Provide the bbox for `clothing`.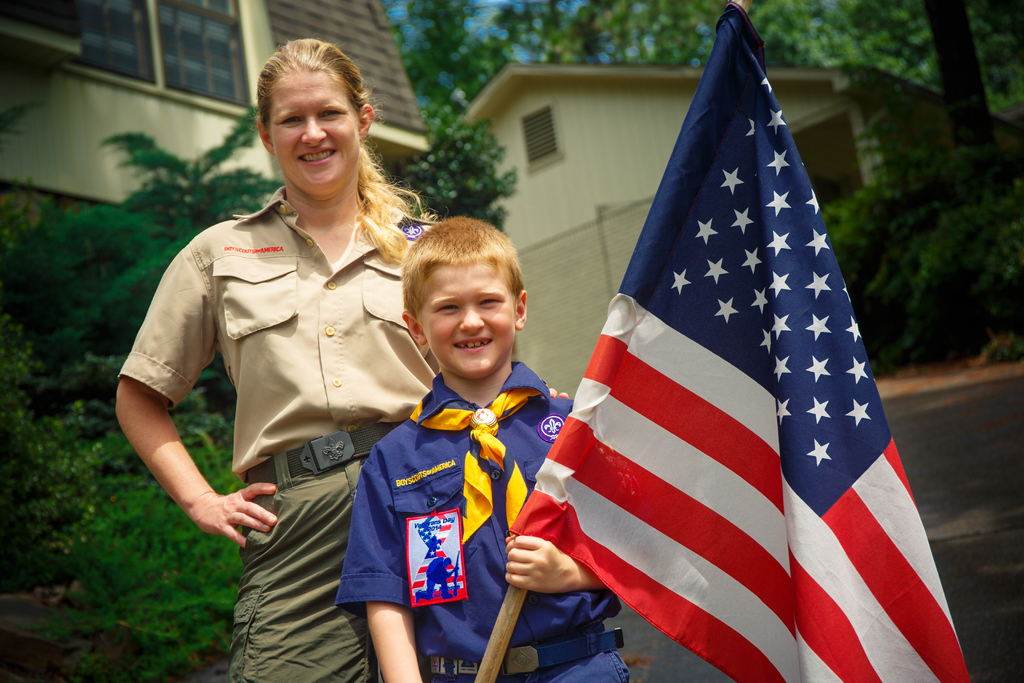
box=[332, 294, 575, 673].
